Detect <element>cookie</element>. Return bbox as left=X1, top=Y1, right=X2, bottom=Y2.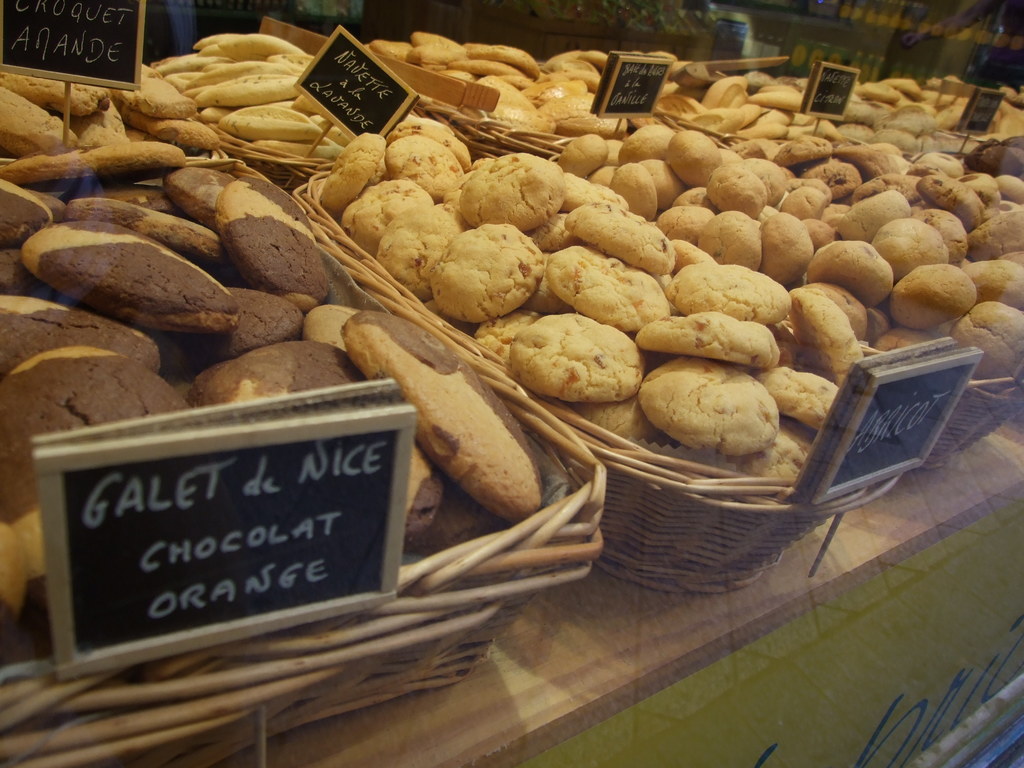
left=124, top=114, right=218, bottom=148.
